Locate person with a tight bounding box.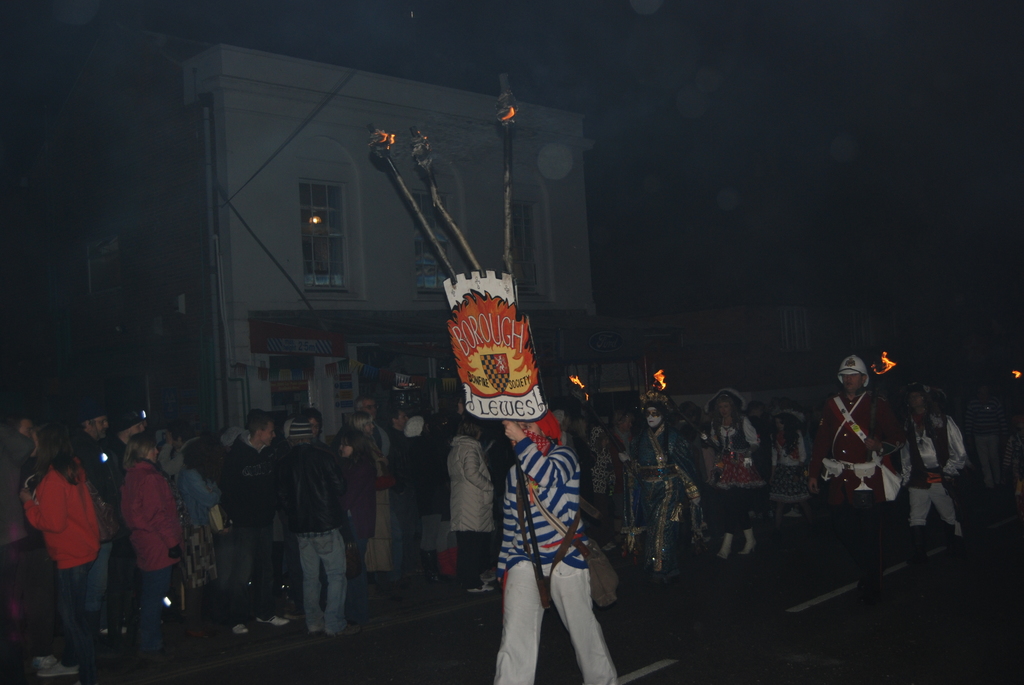
180, 434, 230, 594.
